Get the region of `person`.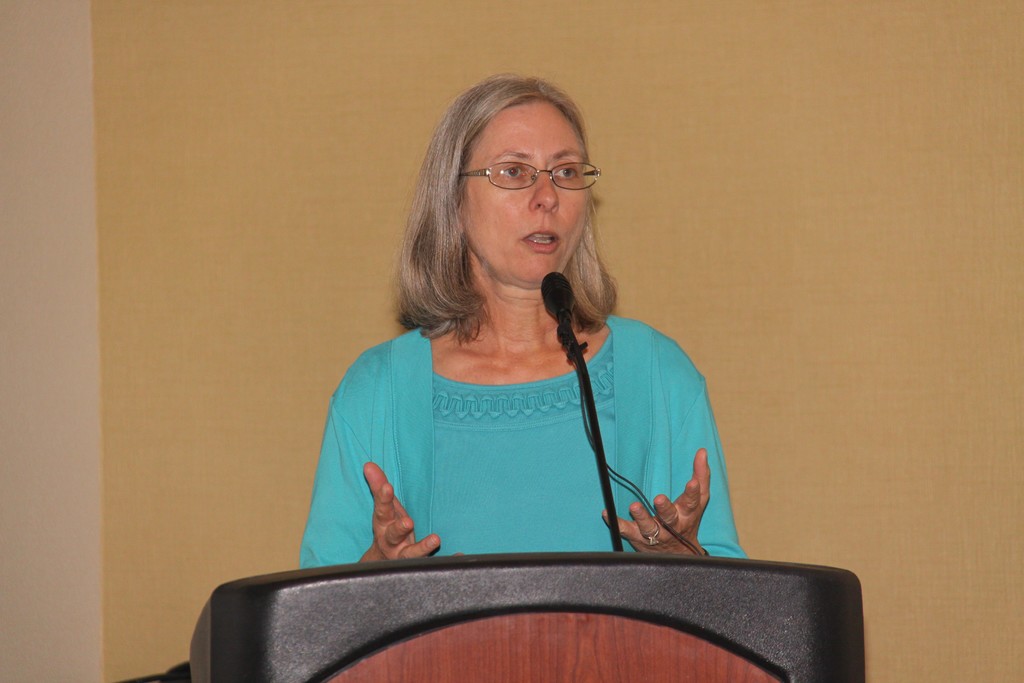
l=289, t=83, r=746, b=615.
